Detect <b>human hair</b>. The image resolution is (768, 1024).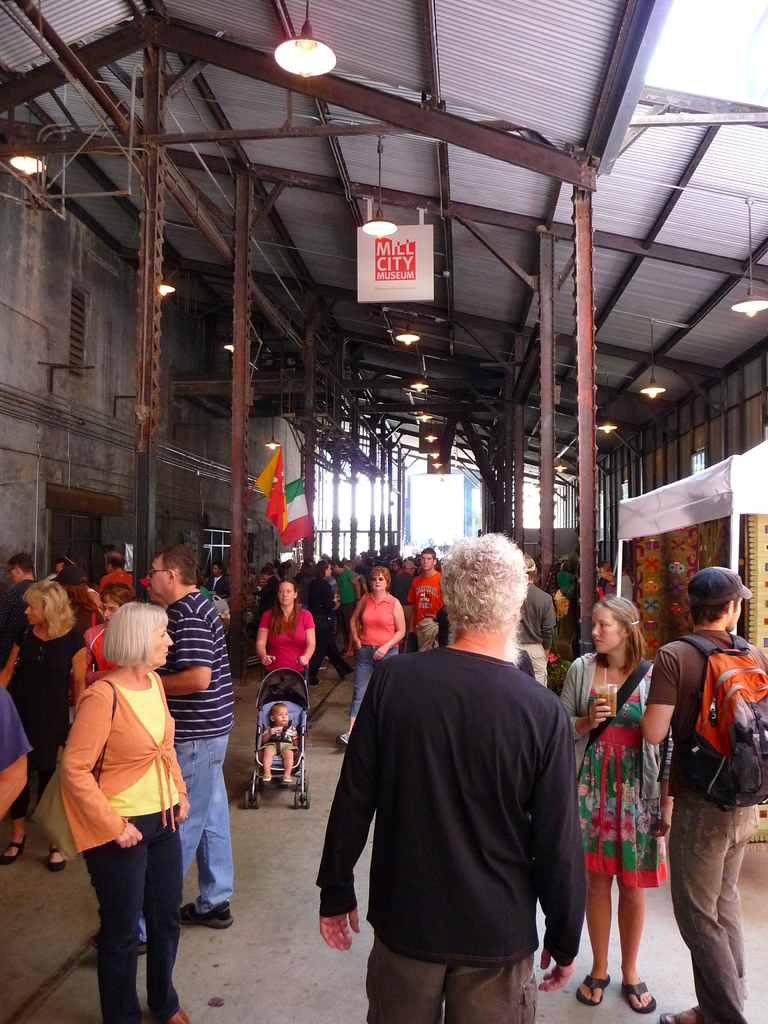
left=276, top=561, right=296, bottom=580.
